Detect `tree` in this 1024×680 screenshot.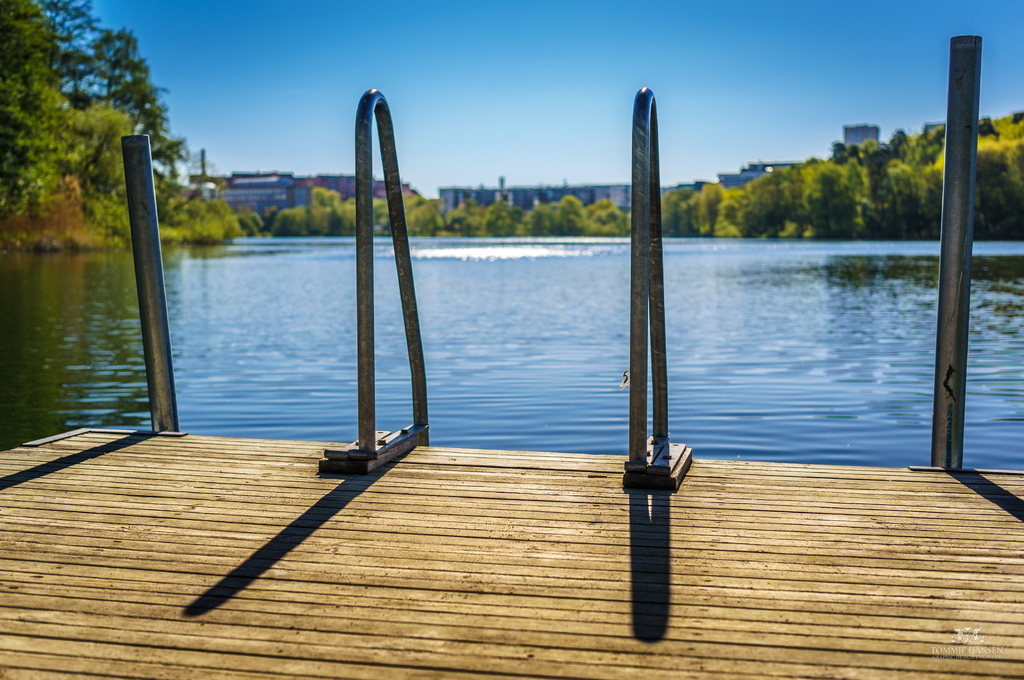
Detection: <bbox>529, 192, 592, 243</bbox>.
